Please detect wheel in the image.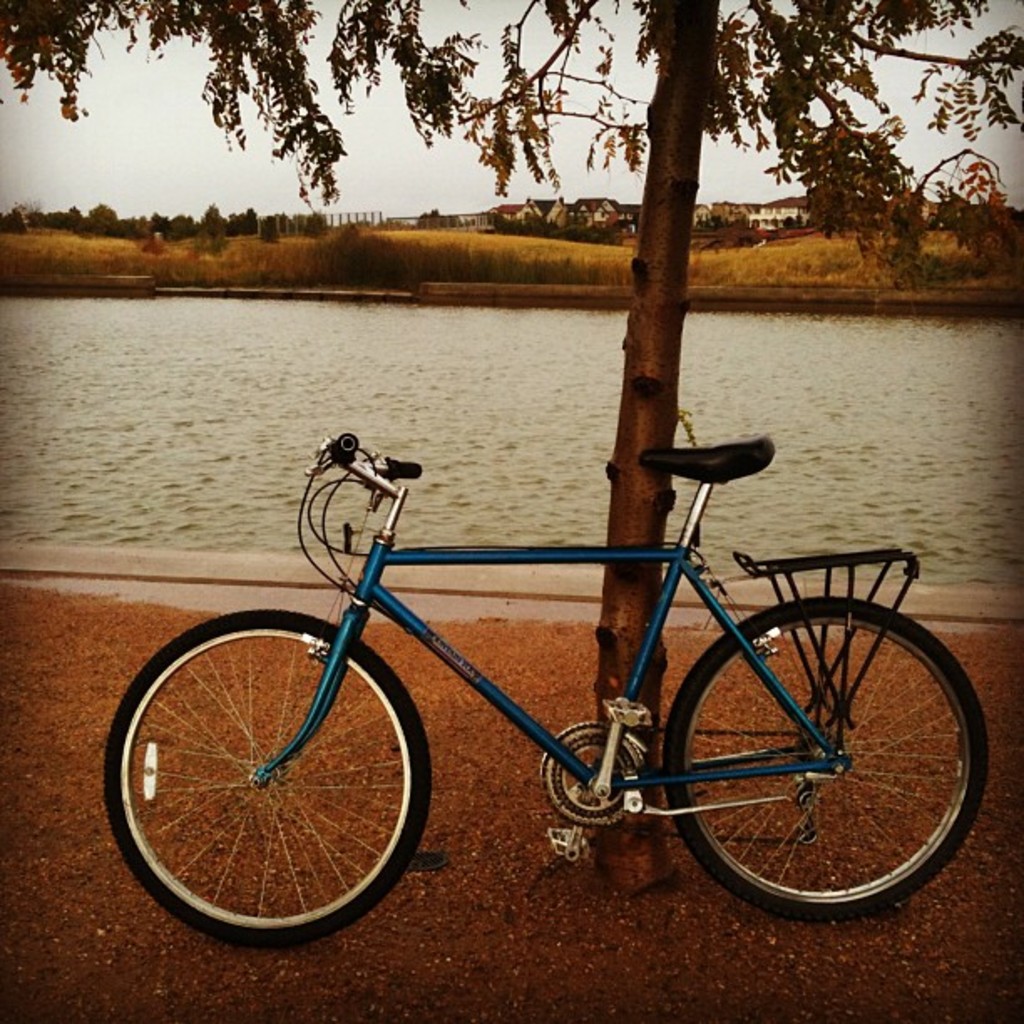
x1=102 y1=607 x2=433 y2=949.
